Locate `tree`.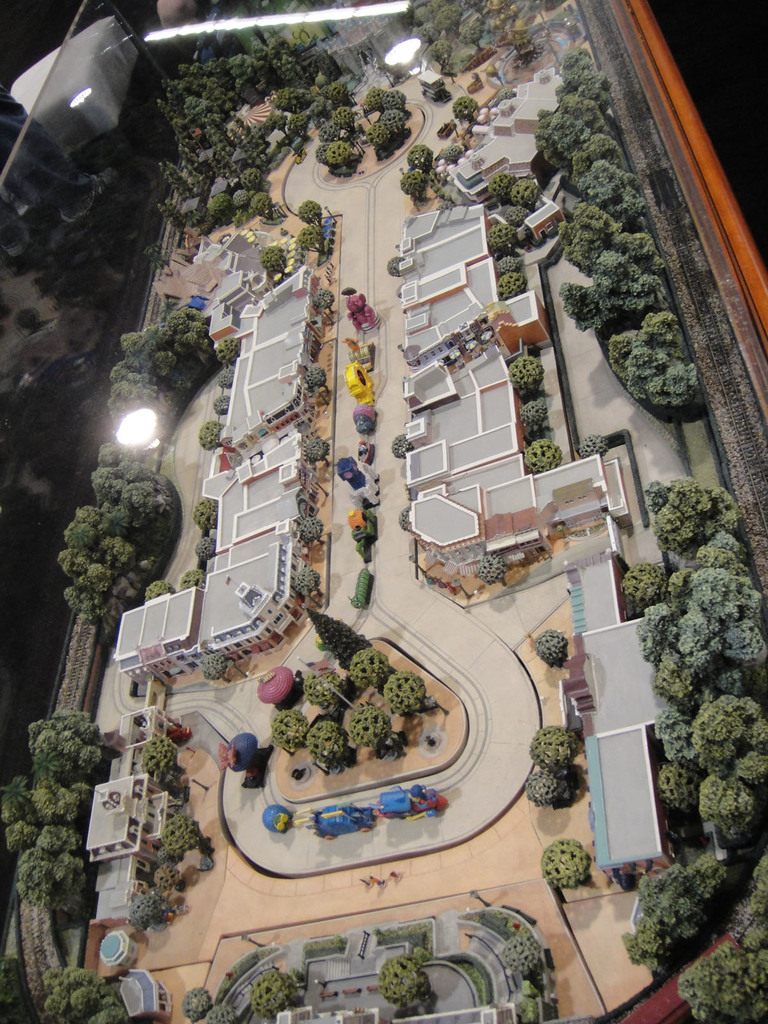
Bounding box: bbox=(486, 228, 515, 257).
